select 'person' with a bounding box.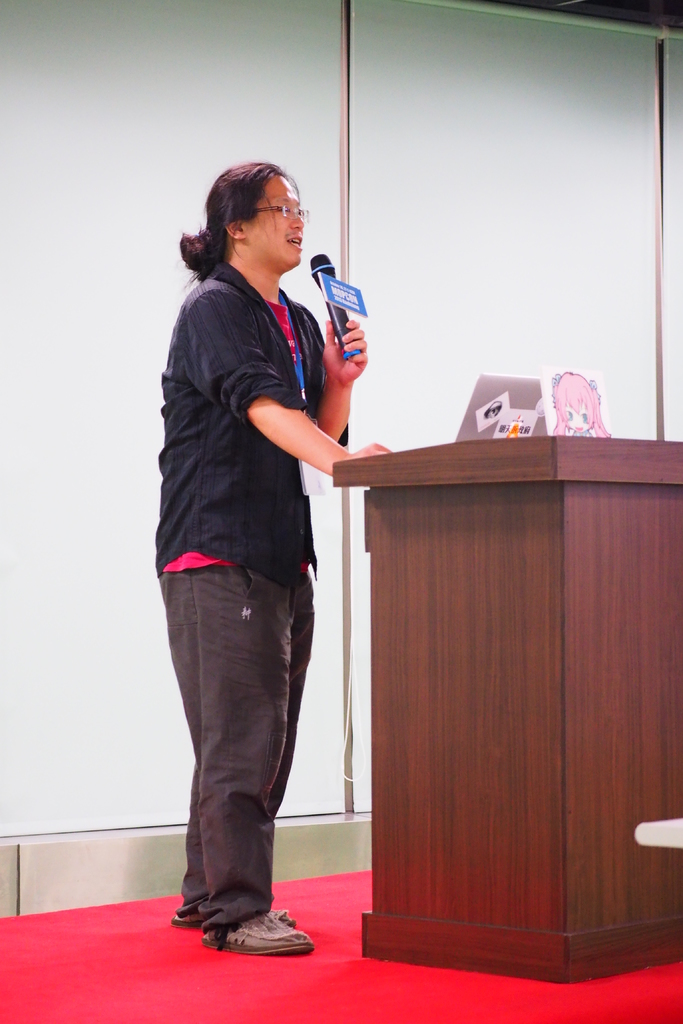
[146,134,384,968].
